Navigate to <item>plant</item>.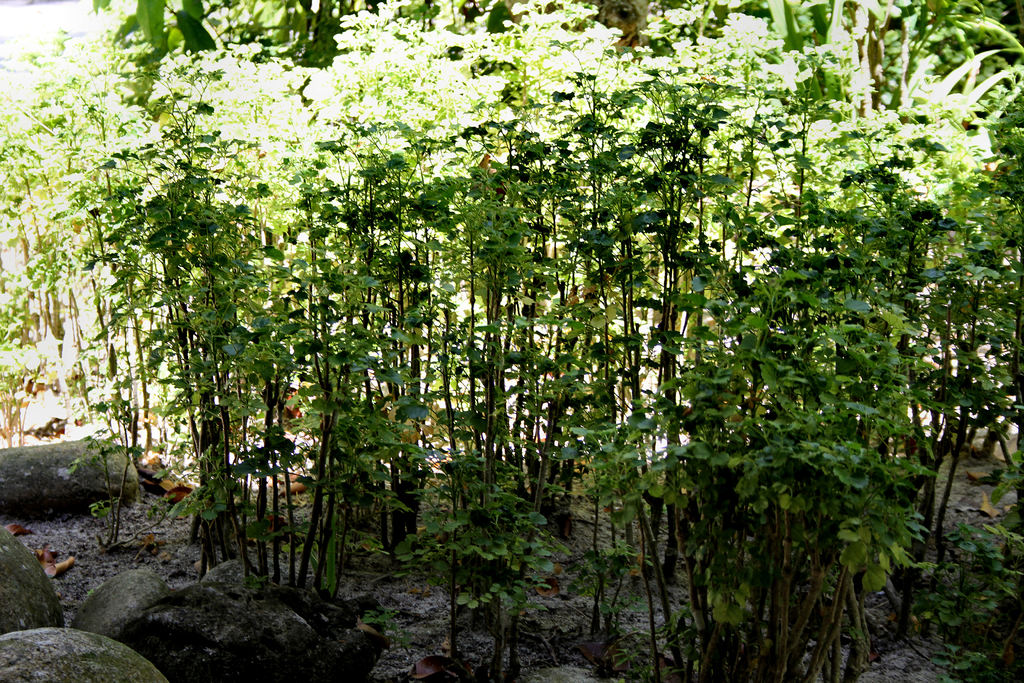
Navigation target: [left=620, top=228, right=932, bottom=682].
